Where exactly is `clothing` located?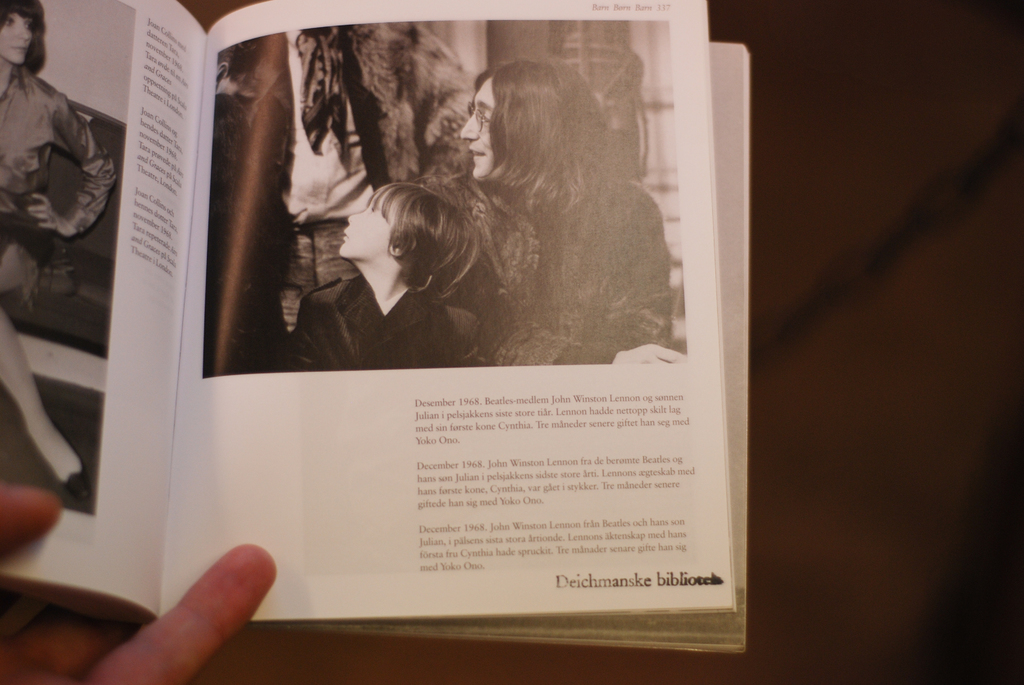
Its bounding box is Rect(287, 276, 488, 365).
